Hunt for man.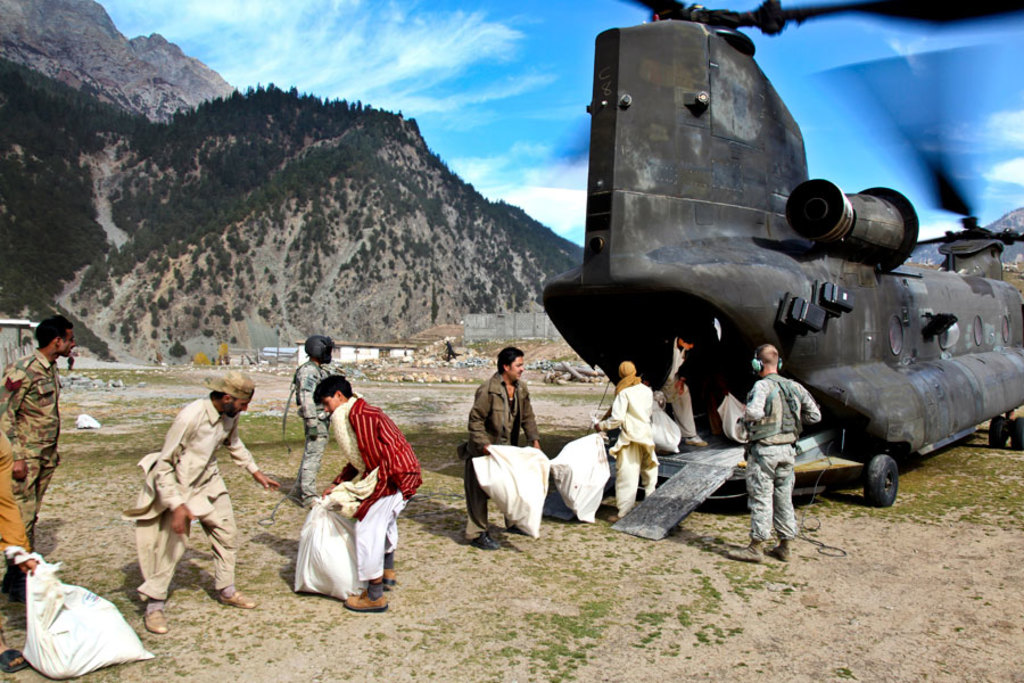
Hunted down at bbox=(650, 330, 717, 449).
